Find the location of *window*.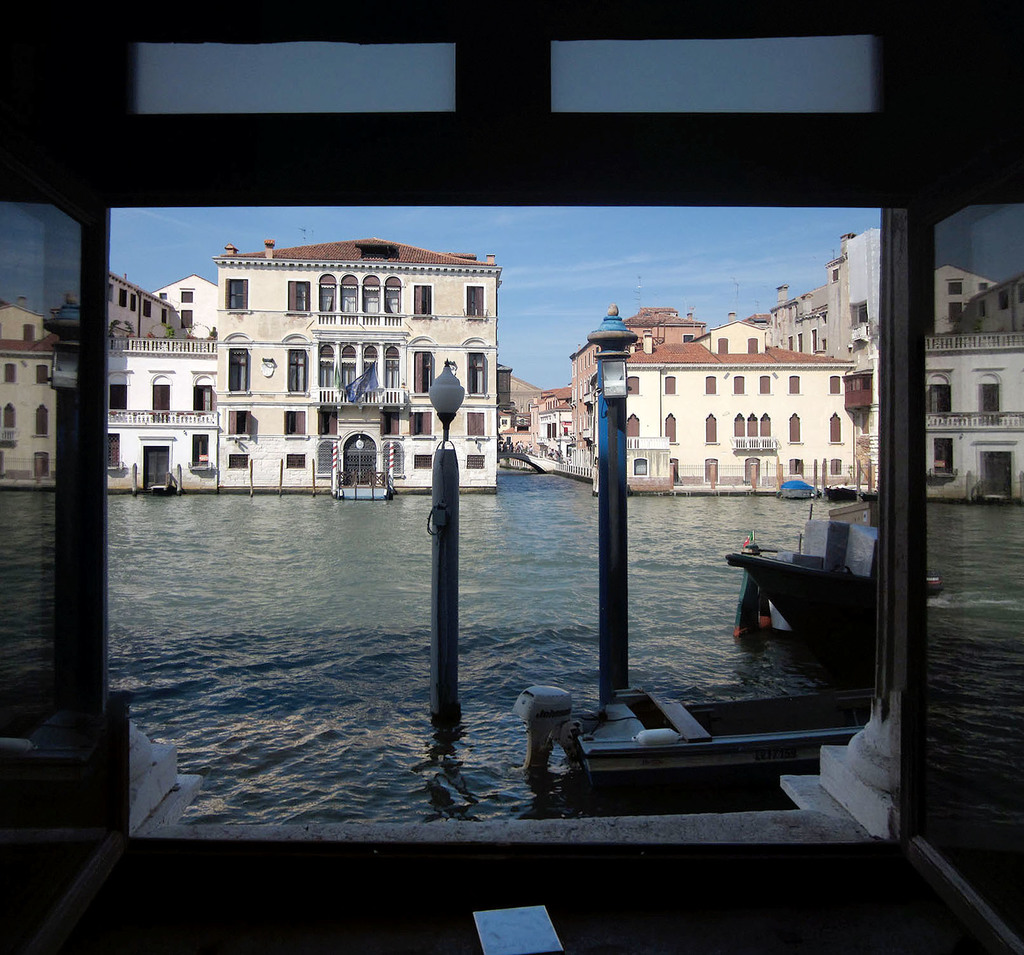
Location: x1=830, y1=413, x2=842, y2=443.
